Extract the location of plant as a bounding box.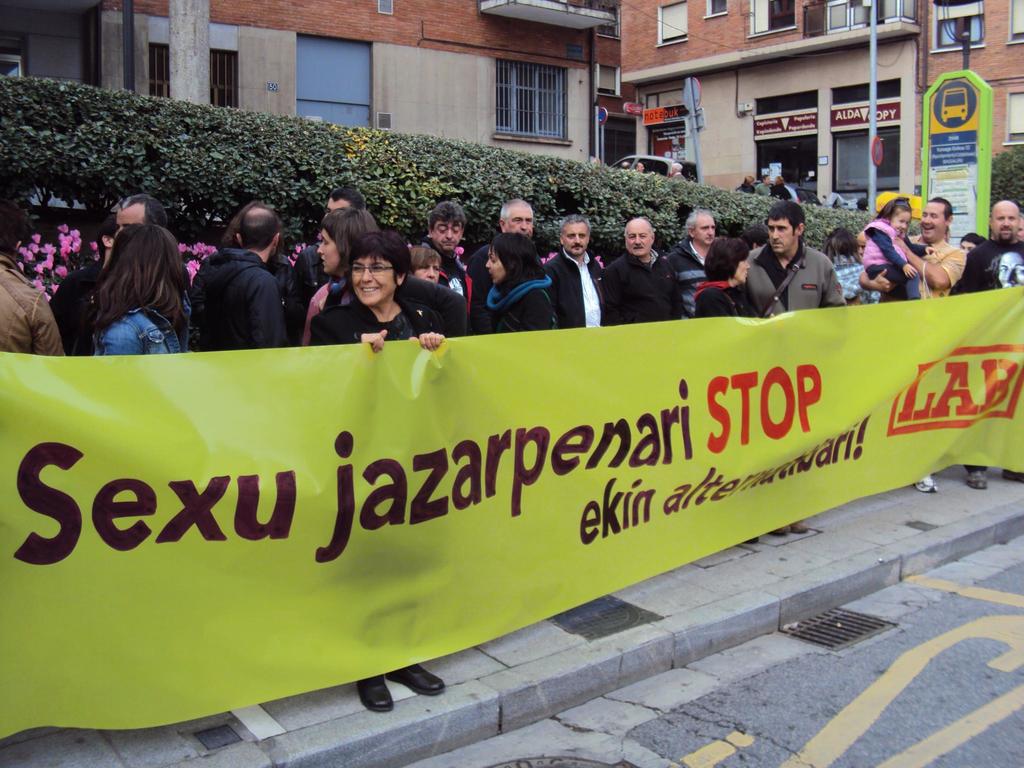
x1=276 y1=239 x2=321 y2=286.
